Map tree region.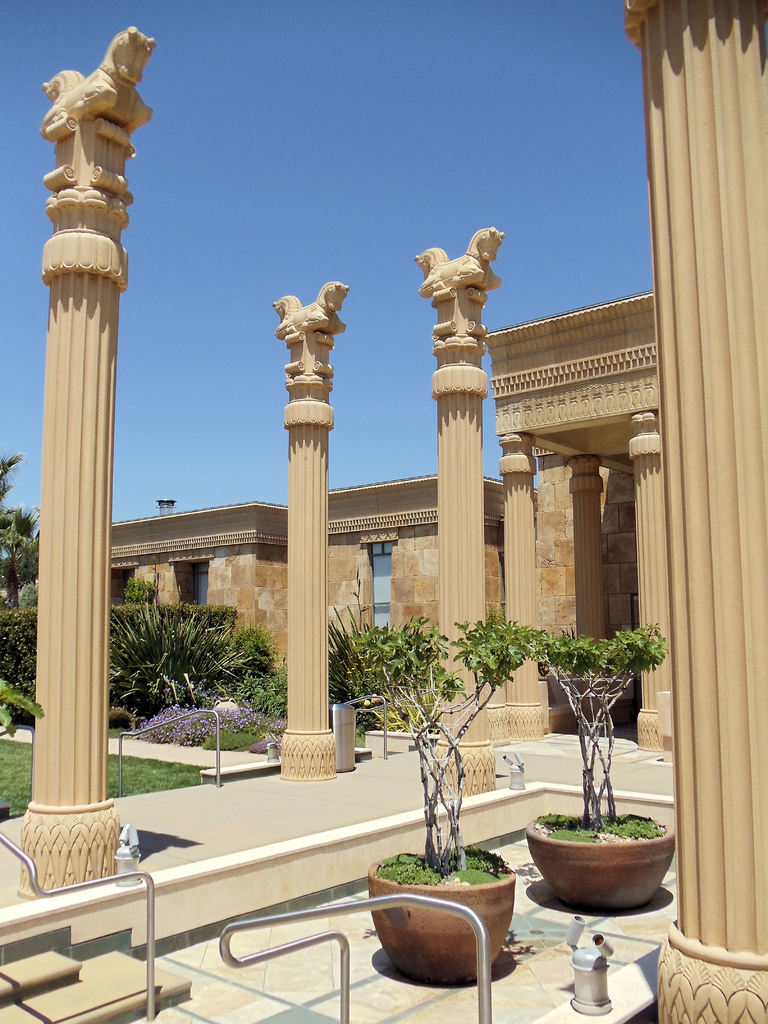
Mapped to [0,498,42,613].
